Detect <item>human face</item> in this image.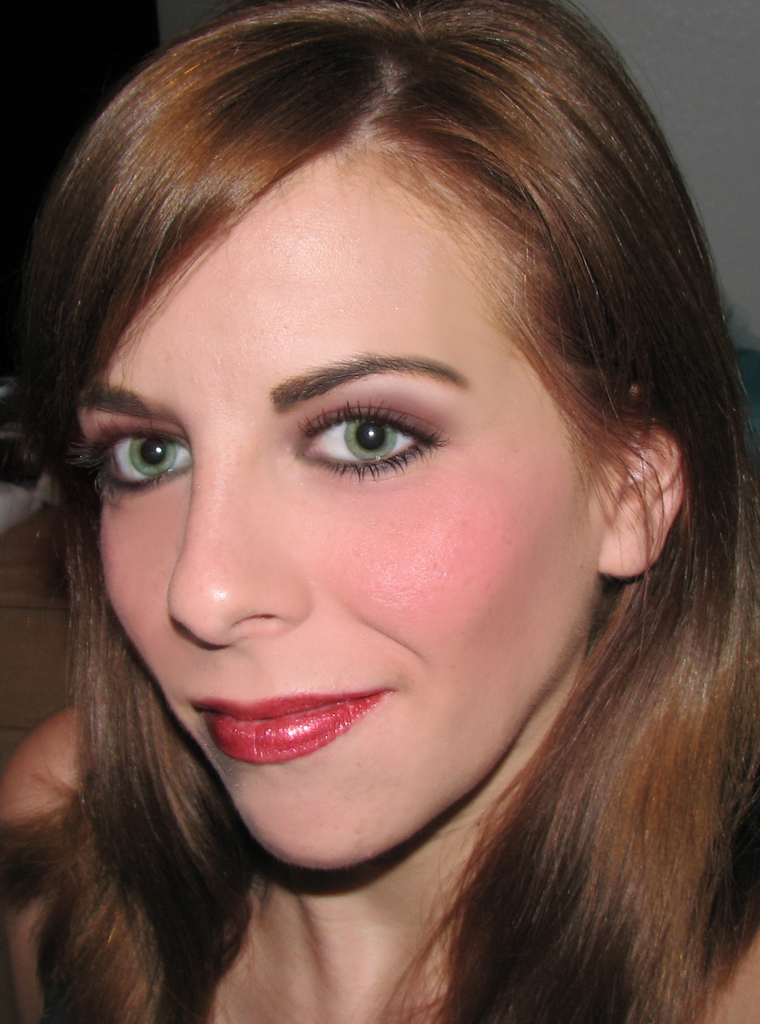
Detection: box=[70, 155, 597, 870].
